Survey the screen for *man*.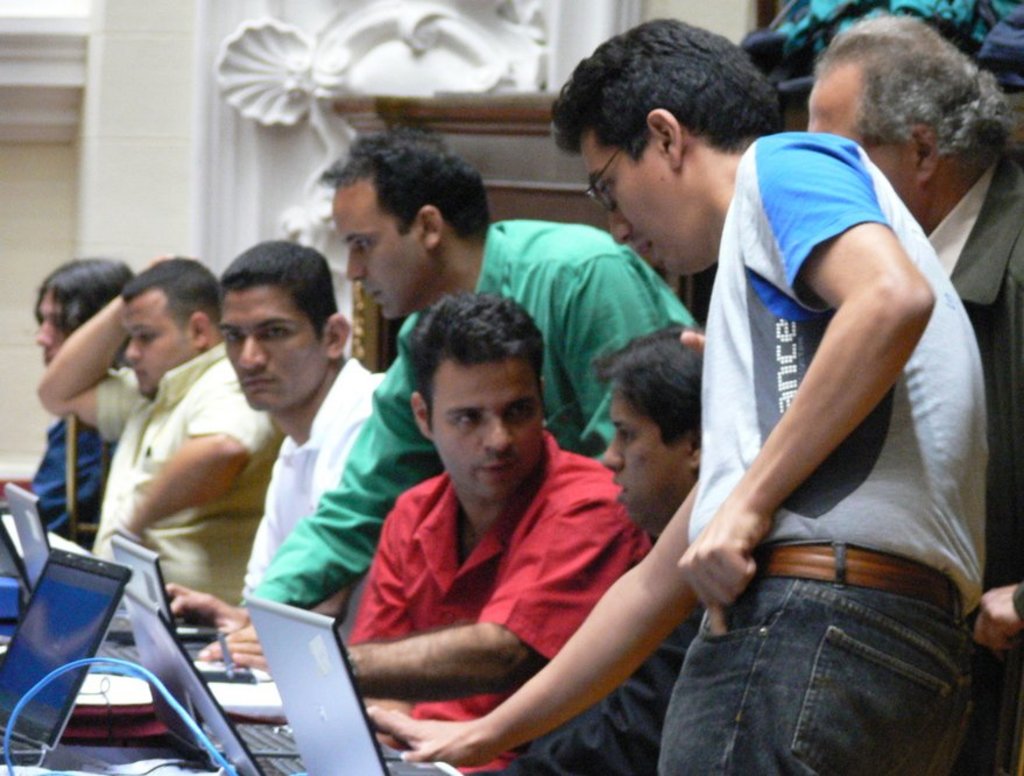
Survey found: (left=31, top=254, right=284, bottom=613).
